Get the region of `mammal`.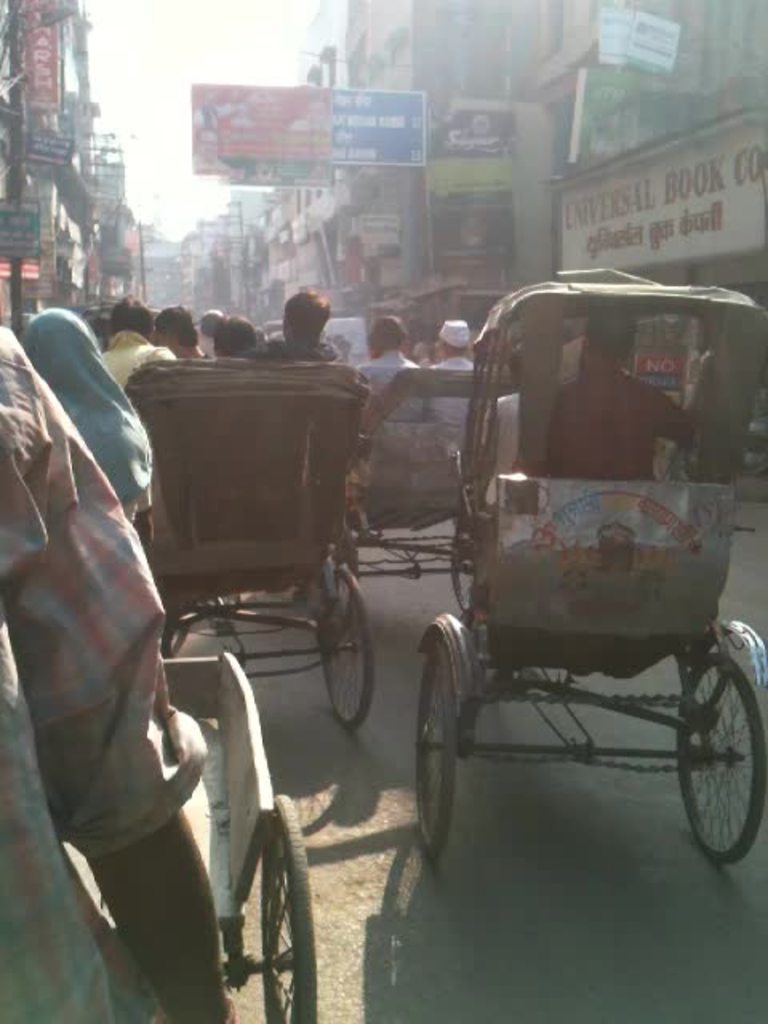
475,344,523,507.
